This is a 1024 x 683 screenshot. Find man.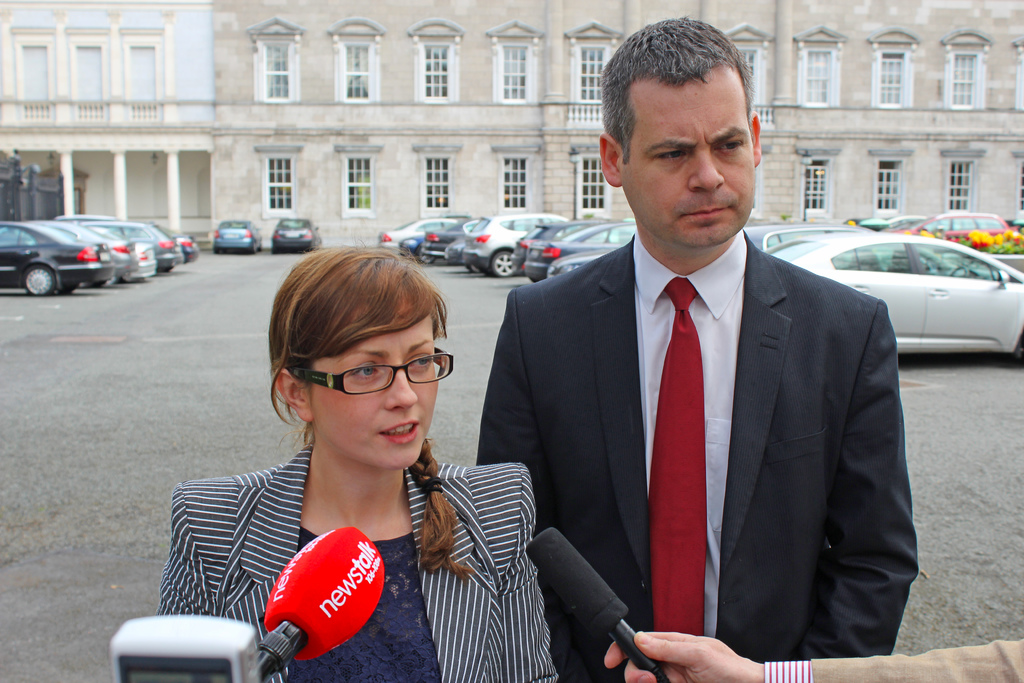
Bounding box: {"x1": 476, "y1": 13, "x2": 922, "y2": 682}.
